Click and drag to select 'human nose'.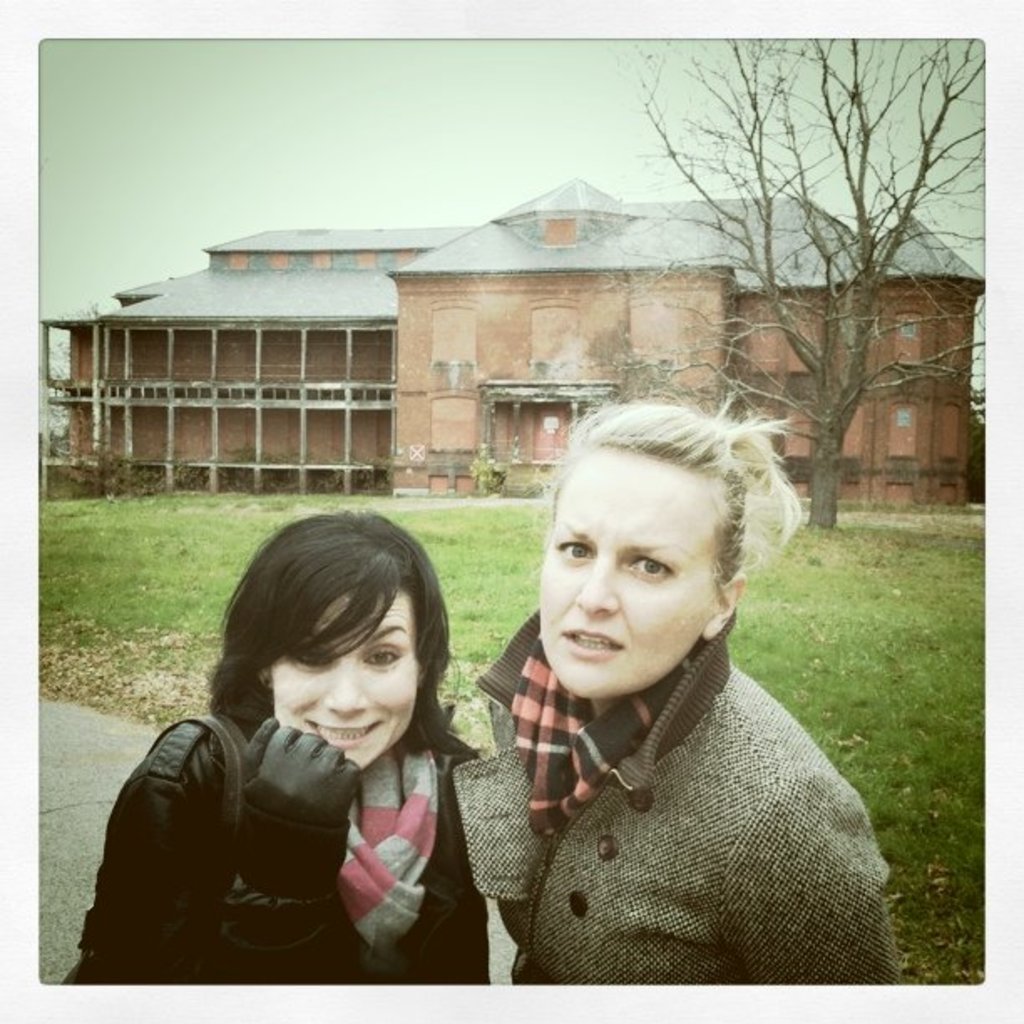
Selection: [581,552,621,611].
